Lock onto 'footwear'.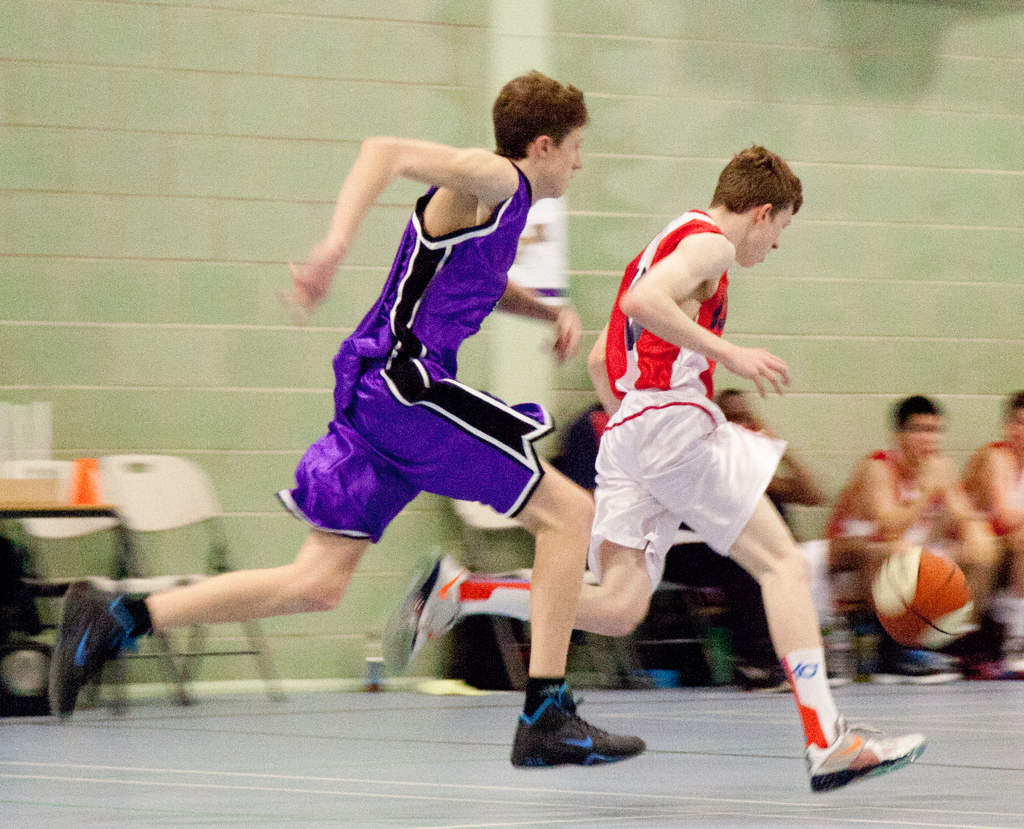
Locked: x1=371 y1=555 x2=476 y2=676.
